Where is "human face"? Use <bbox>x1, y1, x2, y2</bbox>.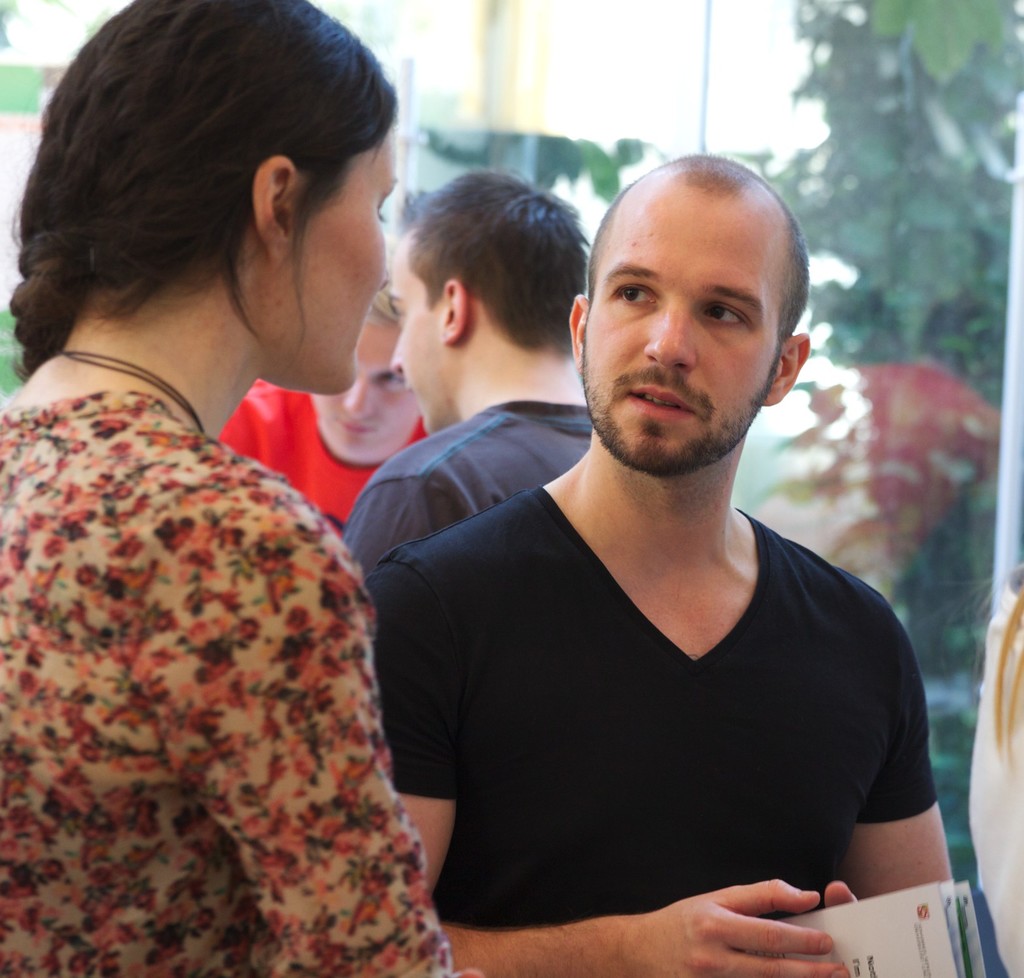
<bbox>291, 127, 397, 396</bbox>.
